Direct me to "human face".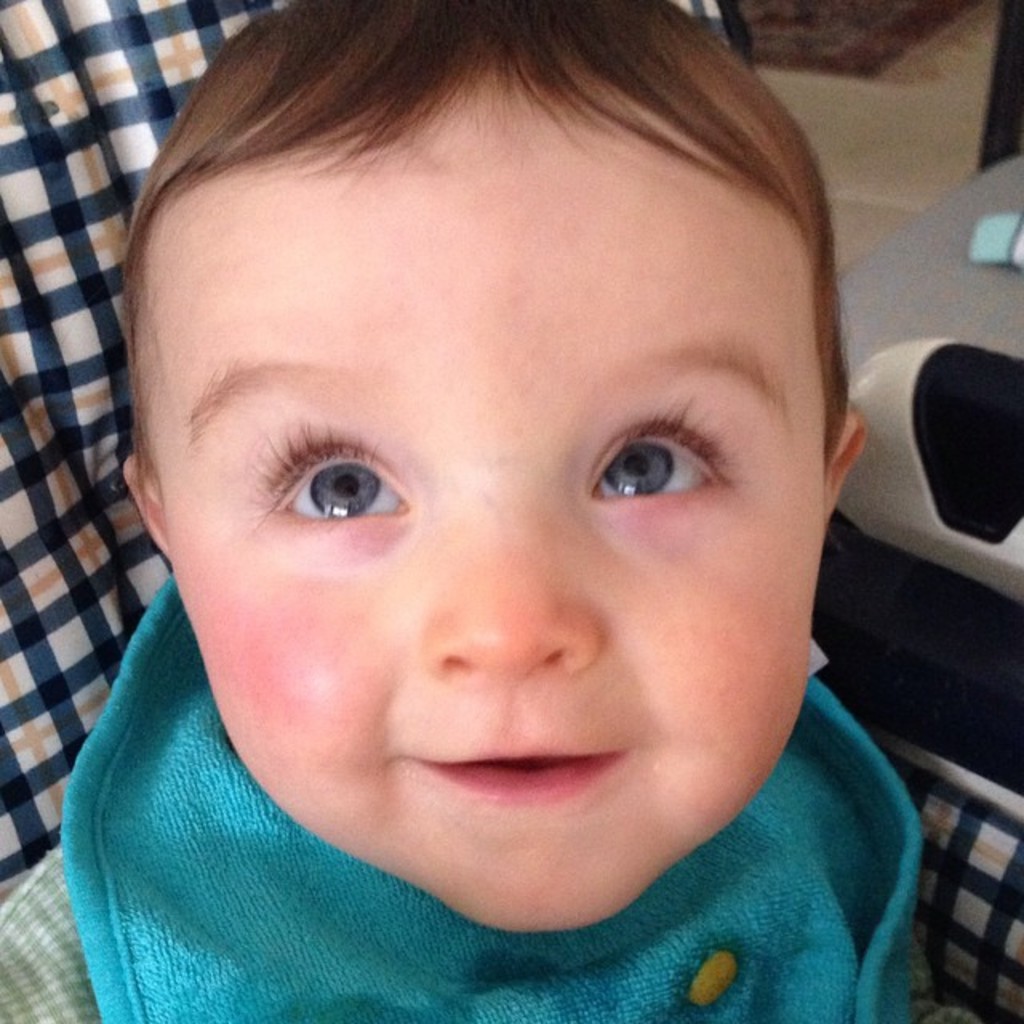
Direction: 126/85/821/928.
